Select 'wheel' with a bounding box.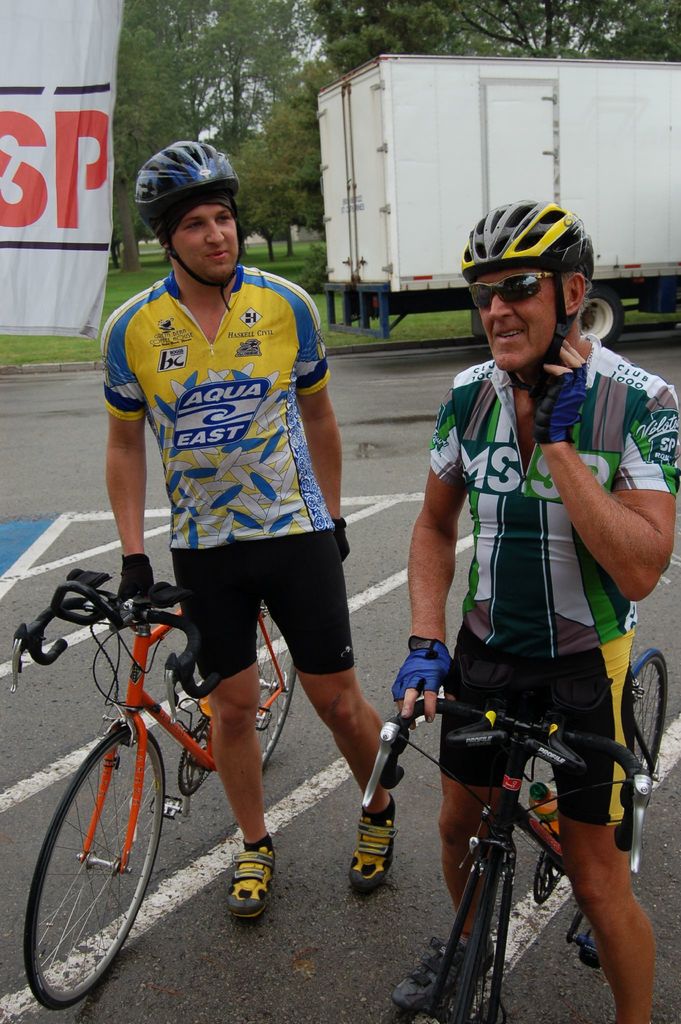
rect(253, 603, 295, 767).
